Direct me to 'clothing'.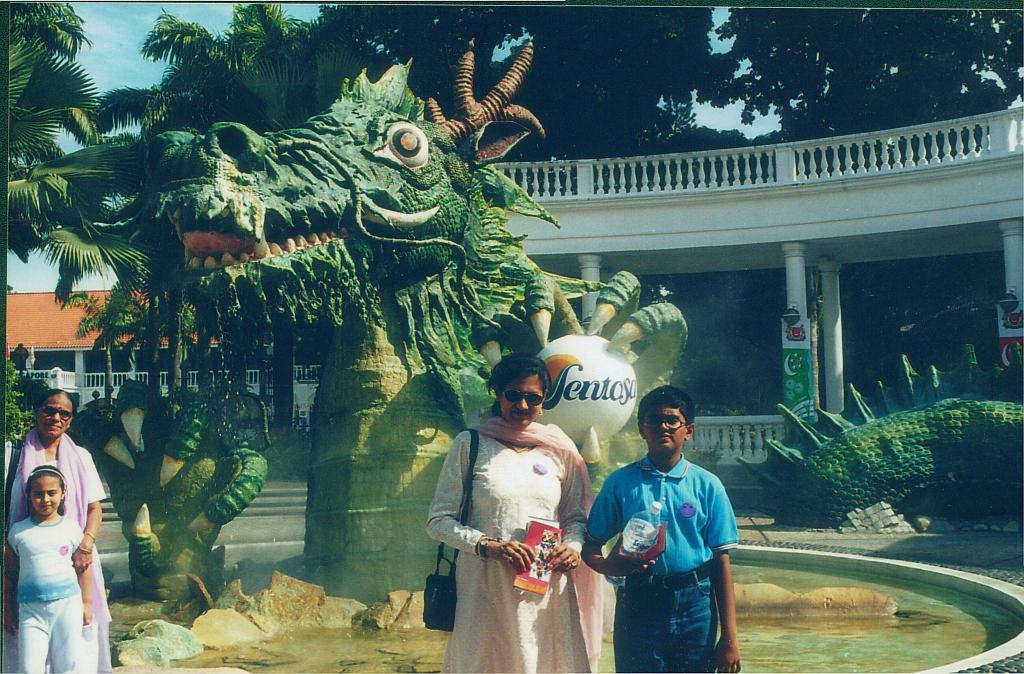
Direction: [x1=5, y1=514, x2=85, y2=673].
